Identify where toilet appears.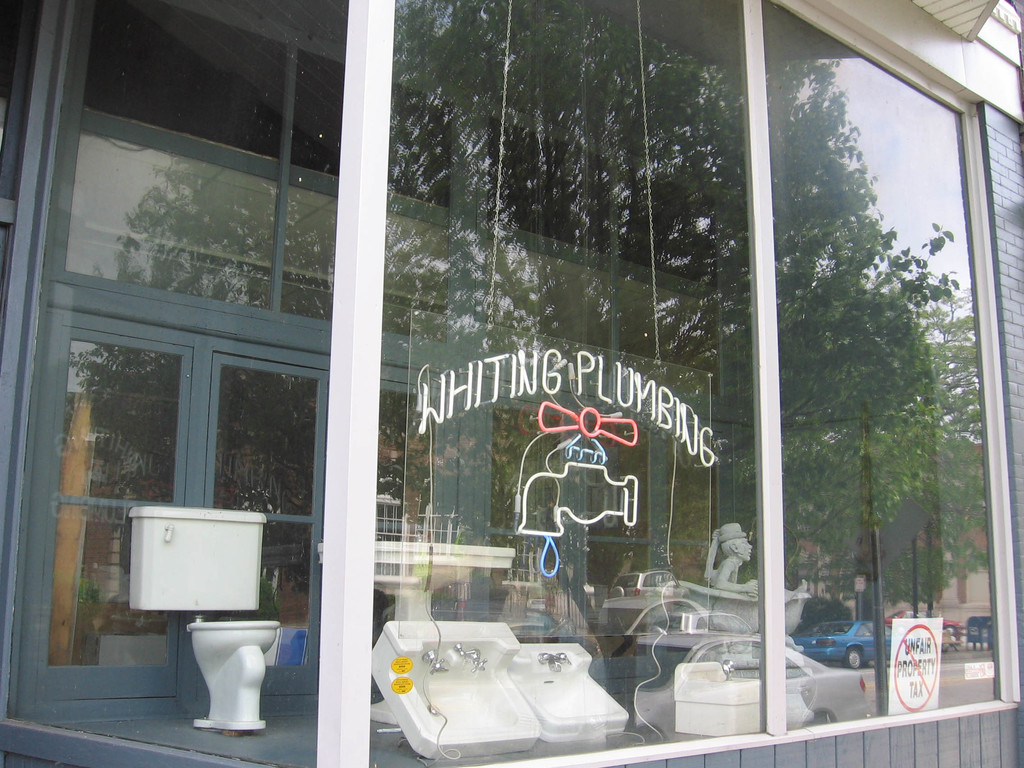
Appears at 178, 621, 289, 733.
